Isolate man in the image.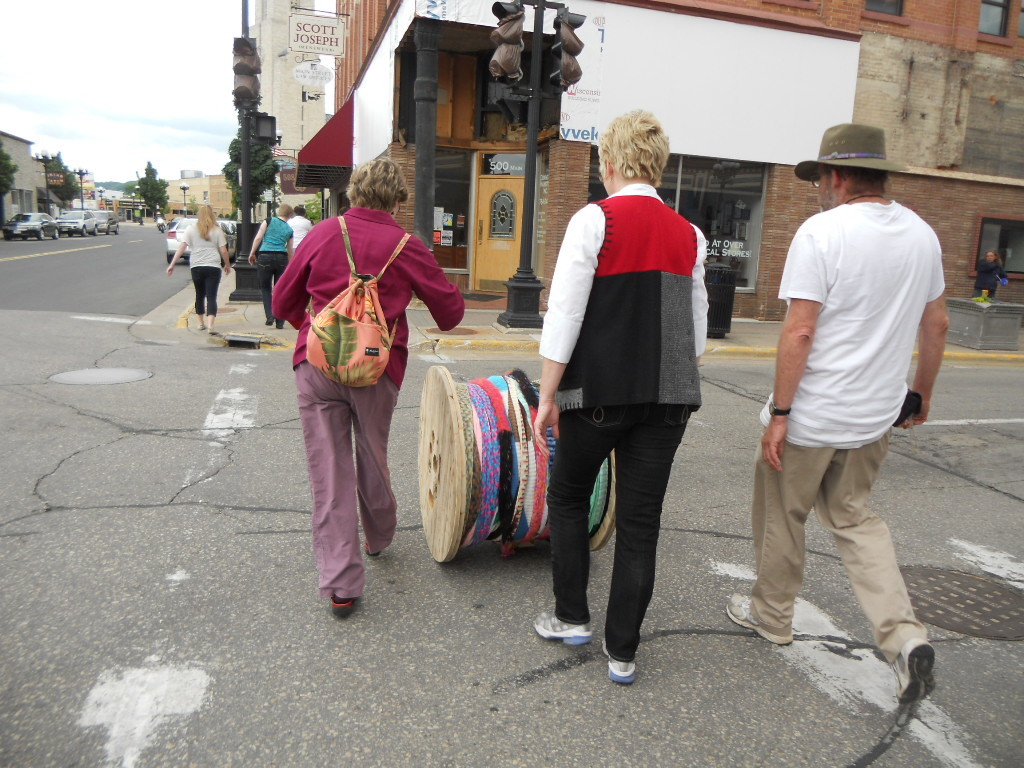
Isolated region: bbox=[291, 208, 314, 251].
